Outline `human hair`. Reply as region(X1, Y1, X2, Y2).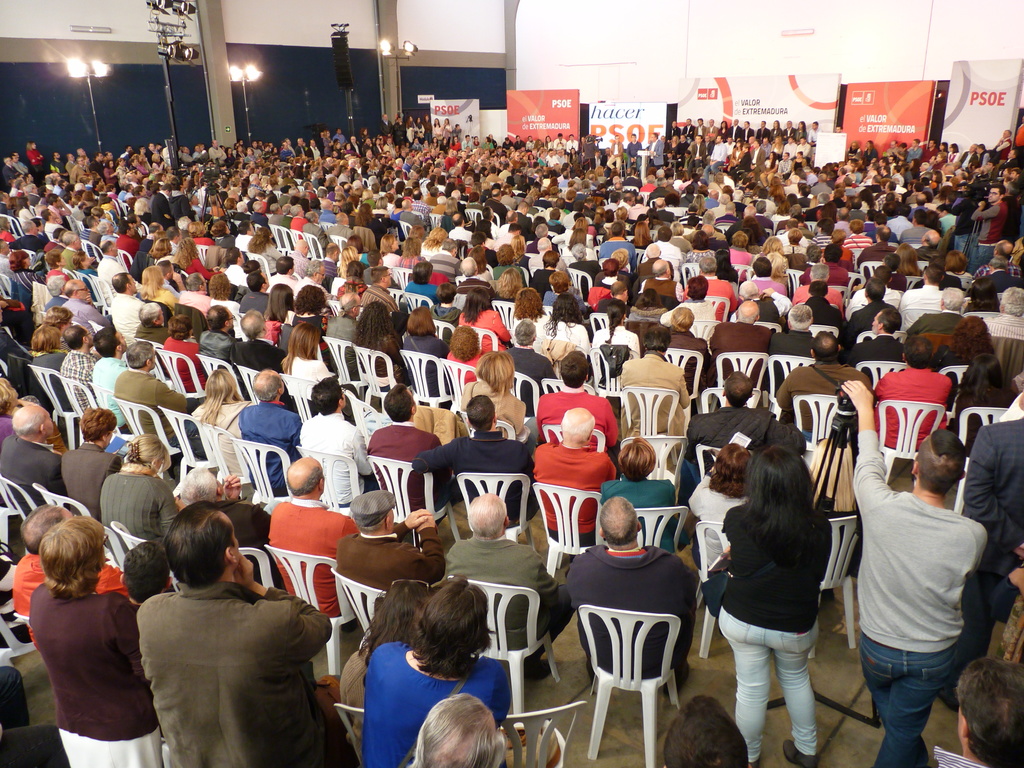
region(45, 250, 63, 268).
